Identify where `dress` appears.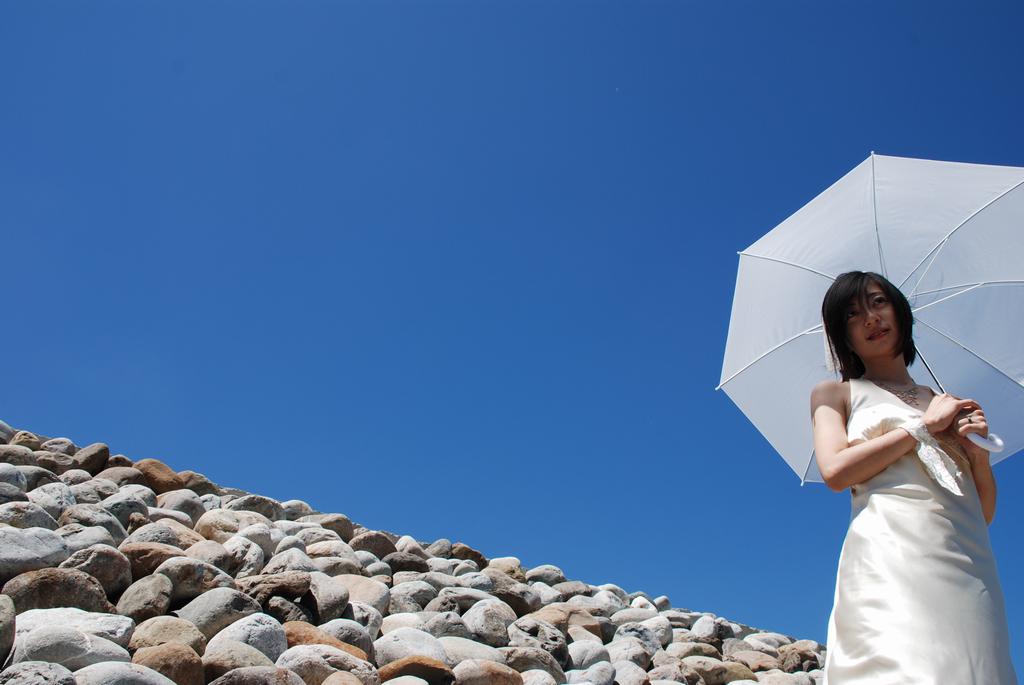
Appears at 824:376:1019:684.
